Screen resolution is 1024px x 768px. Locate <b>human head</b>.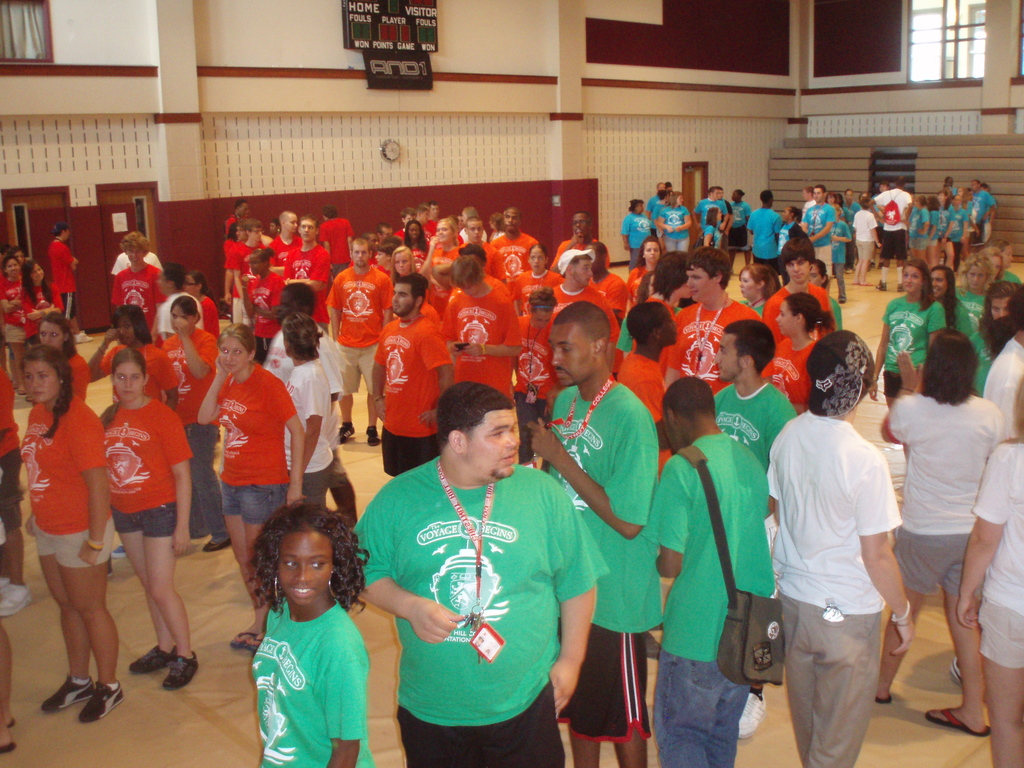
pyautogui.locateOnScreen(109, 349, 148, 400).
